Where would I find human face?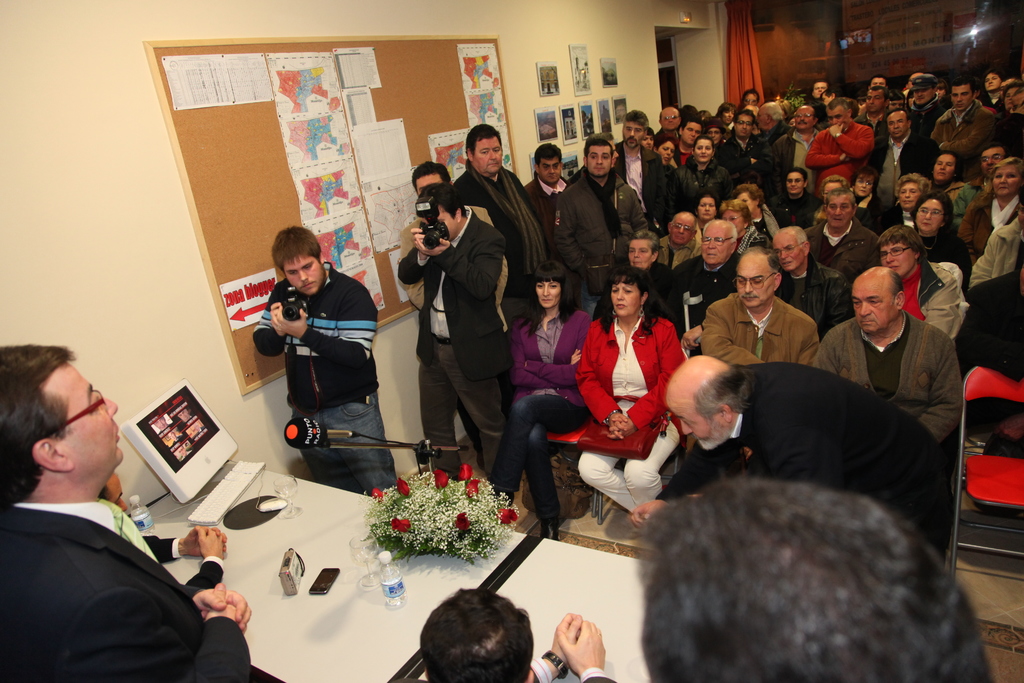
At locate(822, 94, 829, 103).
